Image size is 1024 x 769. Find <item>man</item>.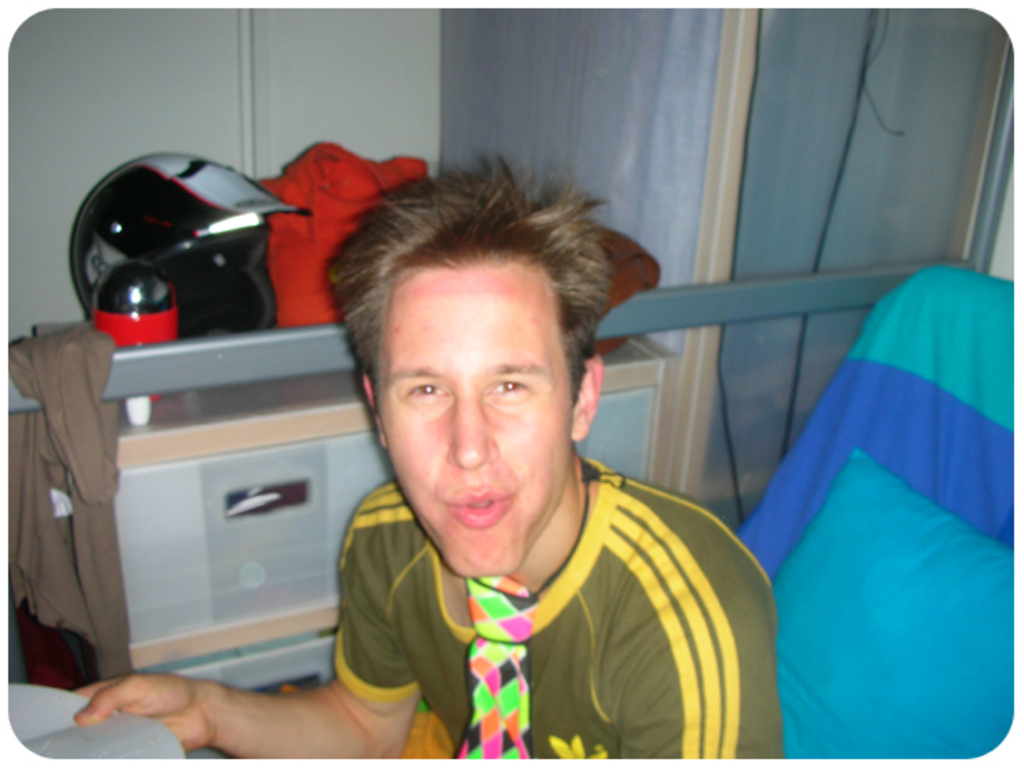
77:161:784:767.
